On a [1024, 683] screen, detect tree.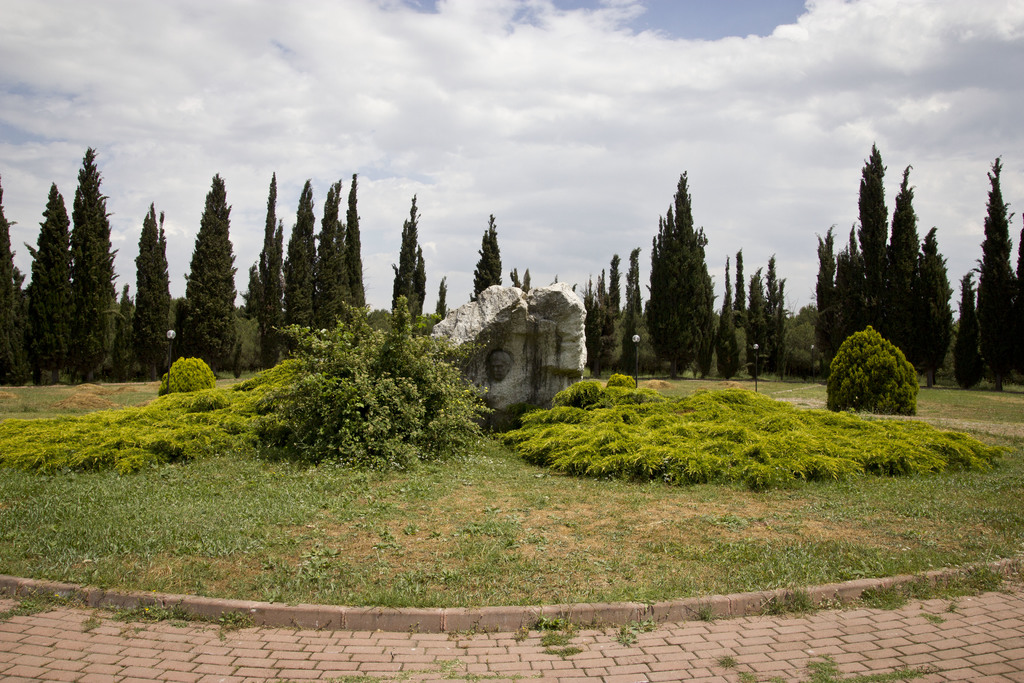
[311, 181, 342, 331].
